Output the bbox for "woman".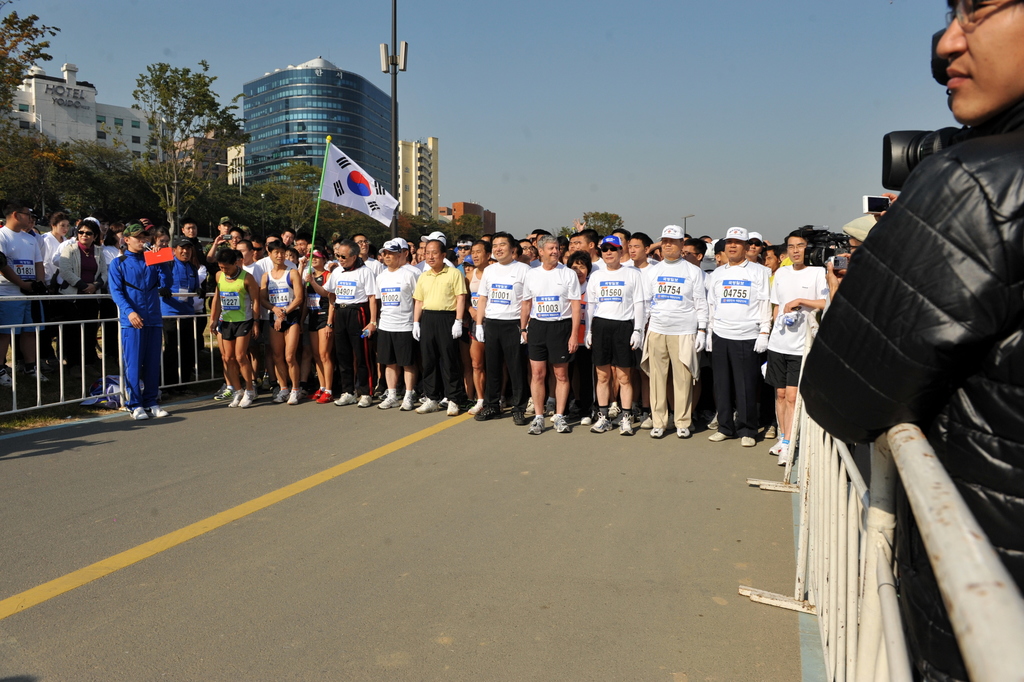
565,251,590,426.
